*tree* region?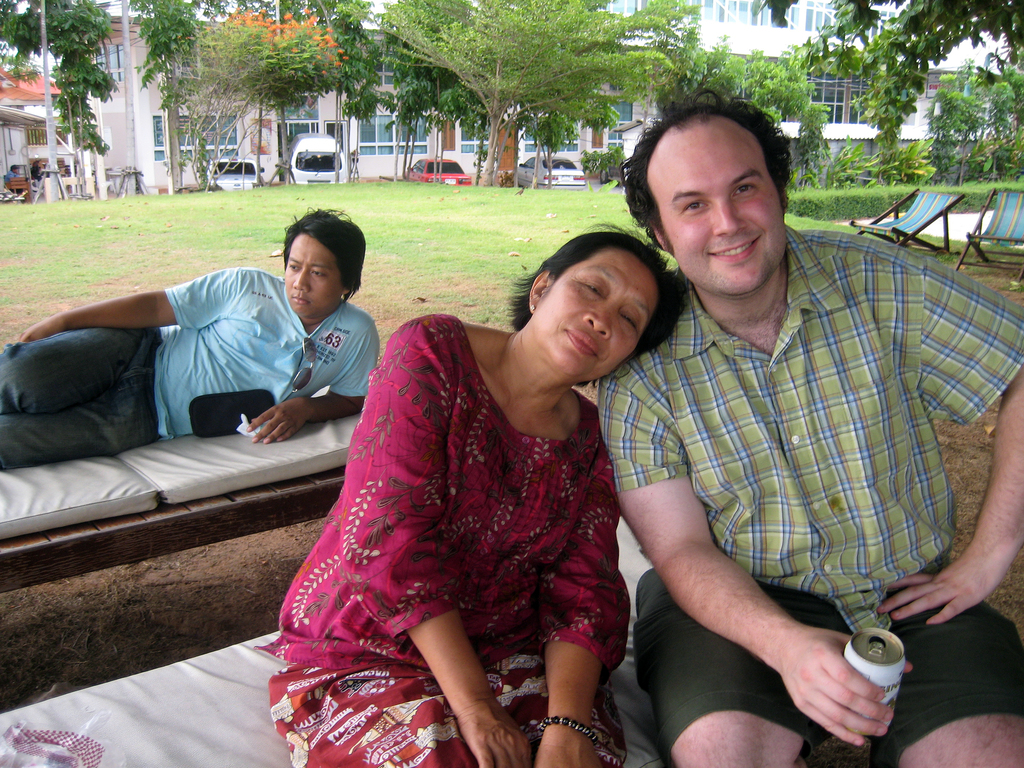
[left=287, top=0, right=387, bottom=186]
